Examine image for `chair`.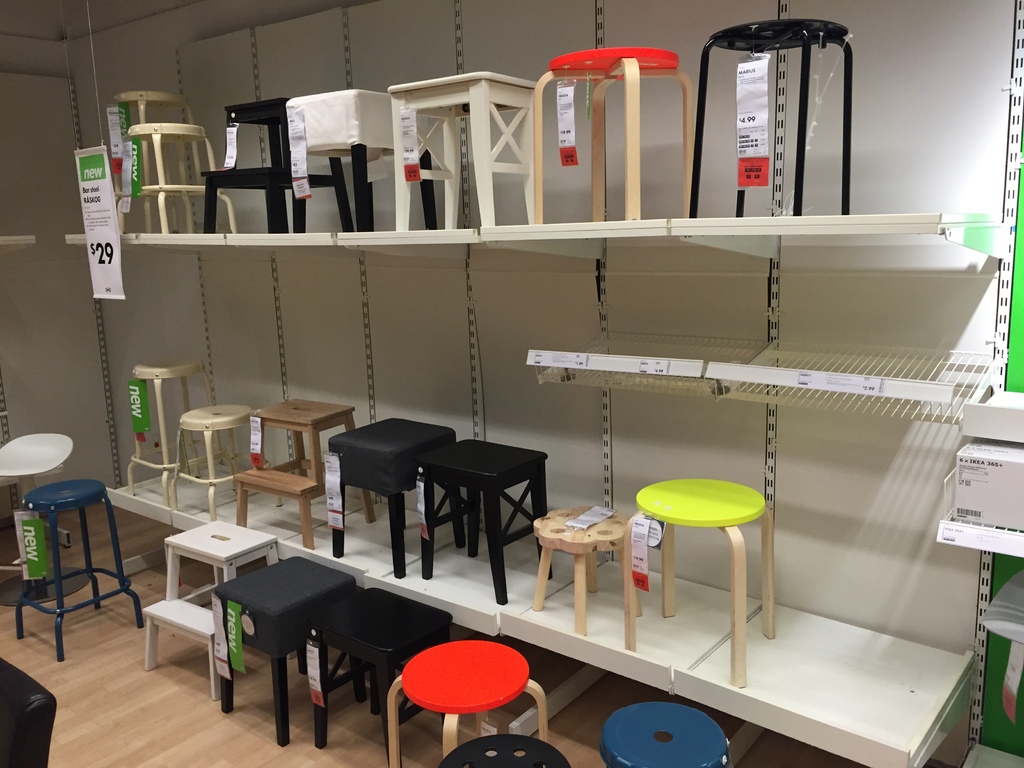
Examination result: <box>0,428,93,610</box>.
